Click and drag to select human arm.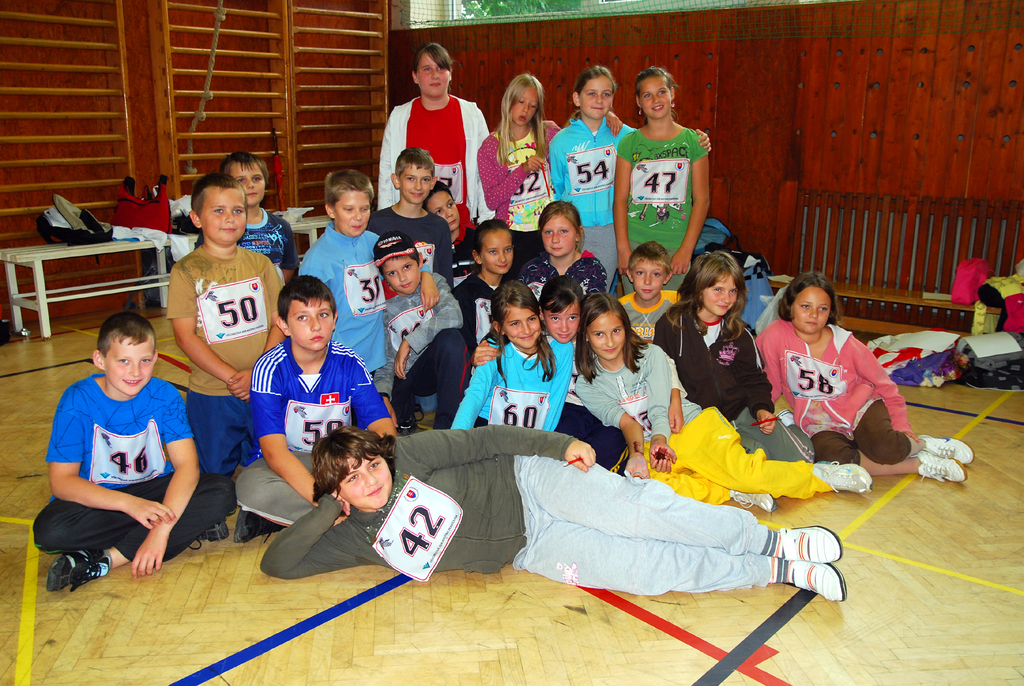
Selection: [664, 354, 688, 434].
